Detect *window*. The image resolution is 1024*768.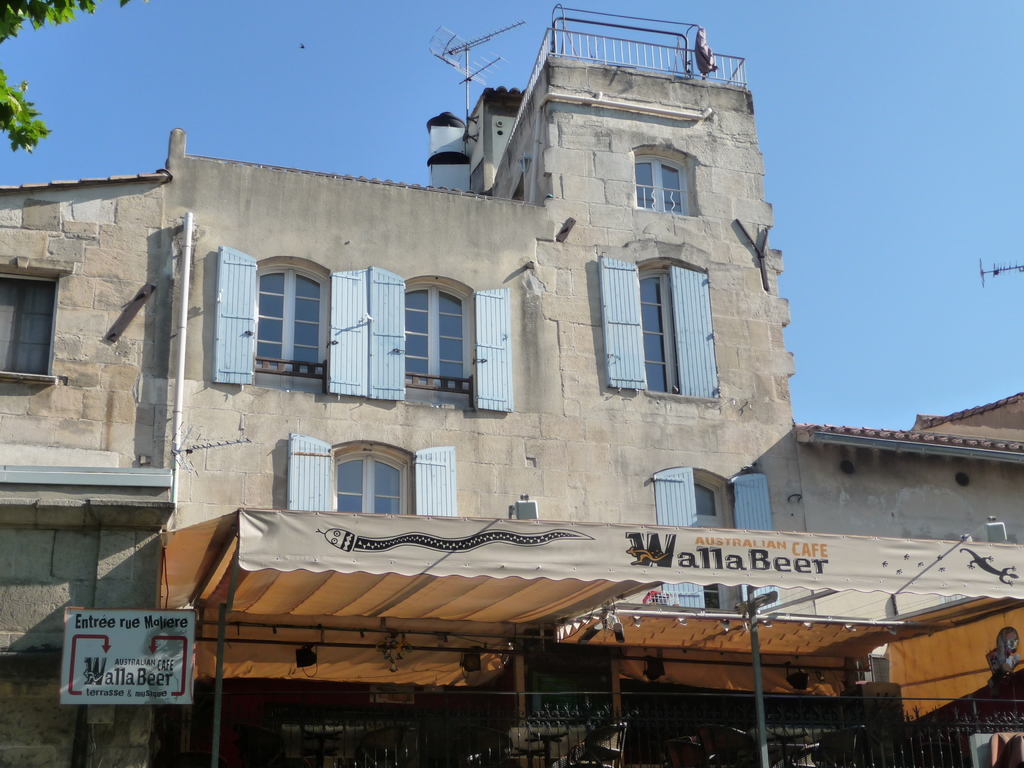
pyautogui.locateOnScreen(630, 147, 701, 213).
